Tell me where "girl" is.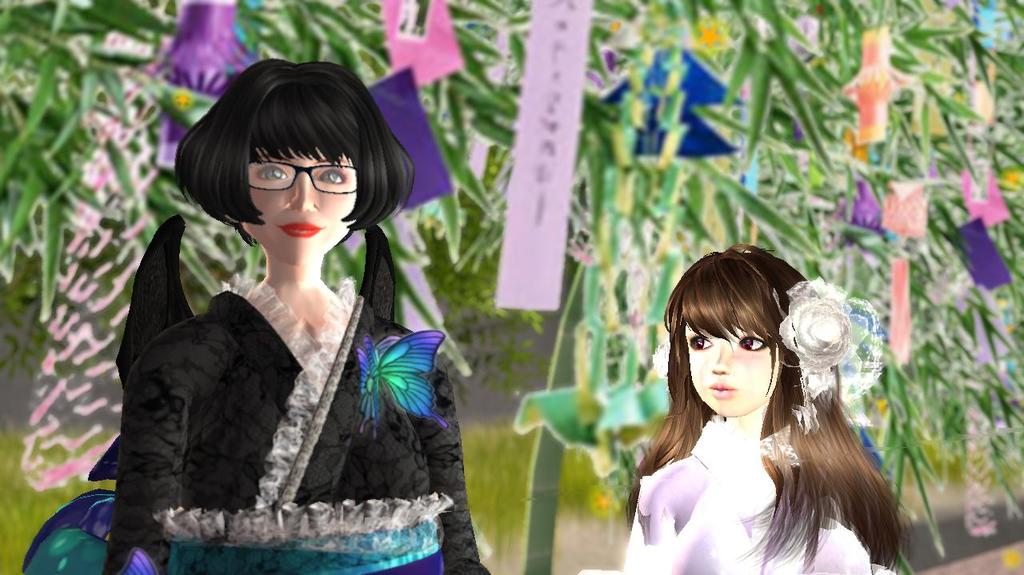
"girl" is at [x1=17, y1=54, x2=492, y2=574].
